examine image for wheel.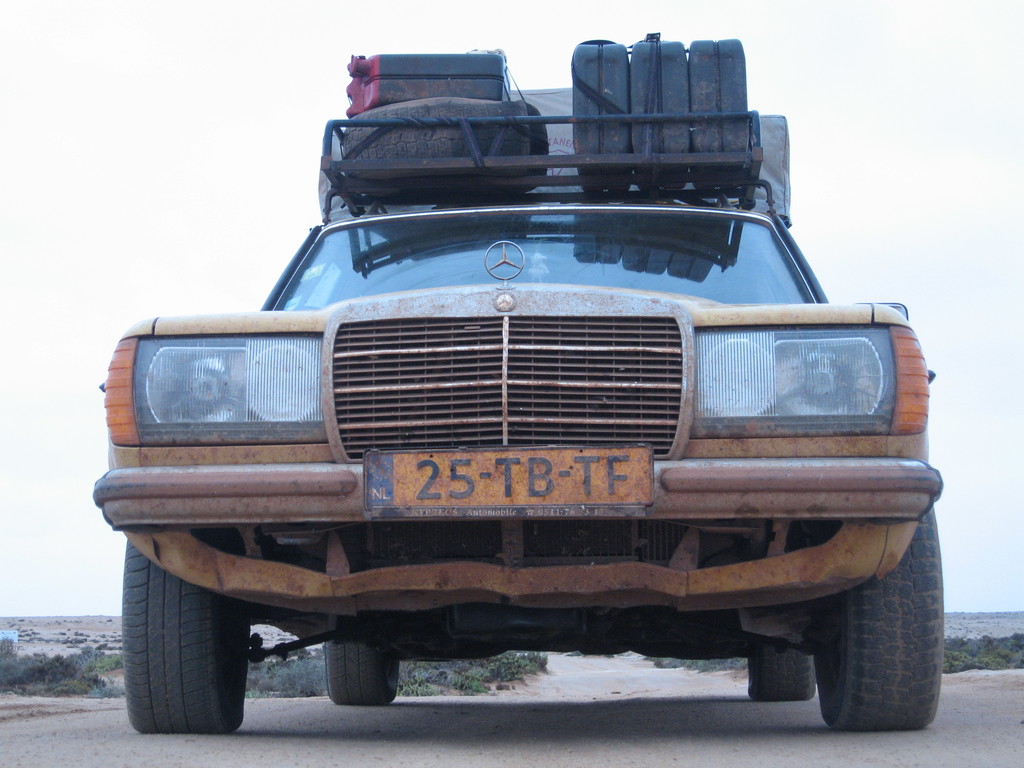
Examination result: locate(816, 507, 943, 730).
